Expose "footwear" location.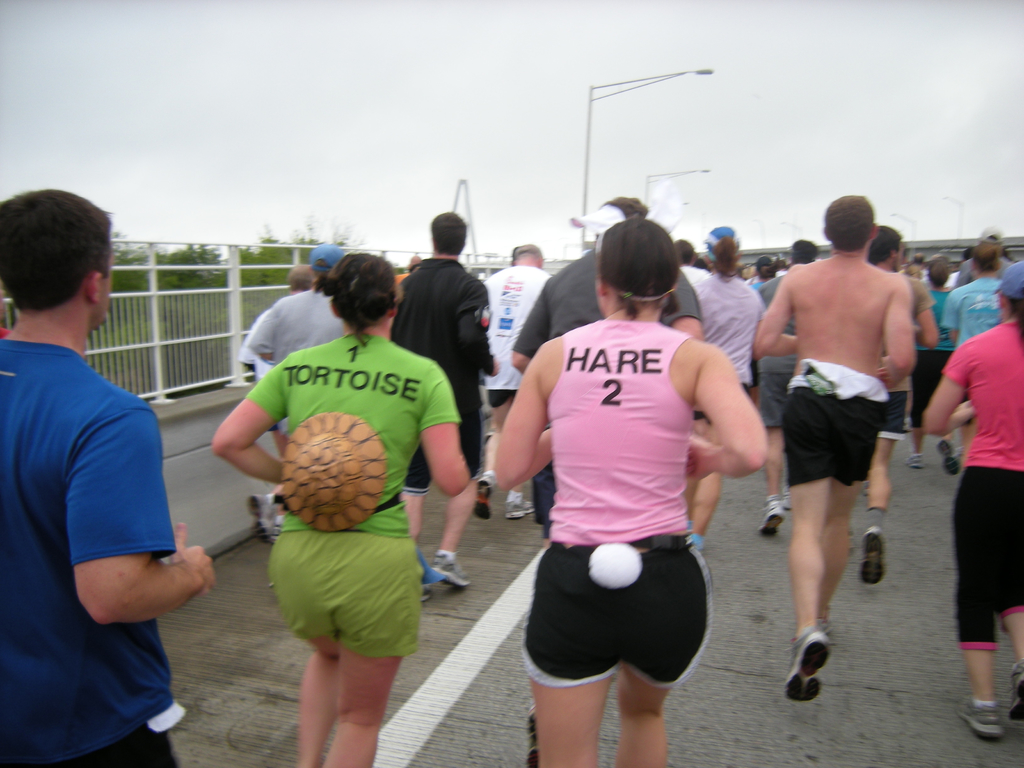
Exposed at [left=246, top=493, right=276, bottom=543].
